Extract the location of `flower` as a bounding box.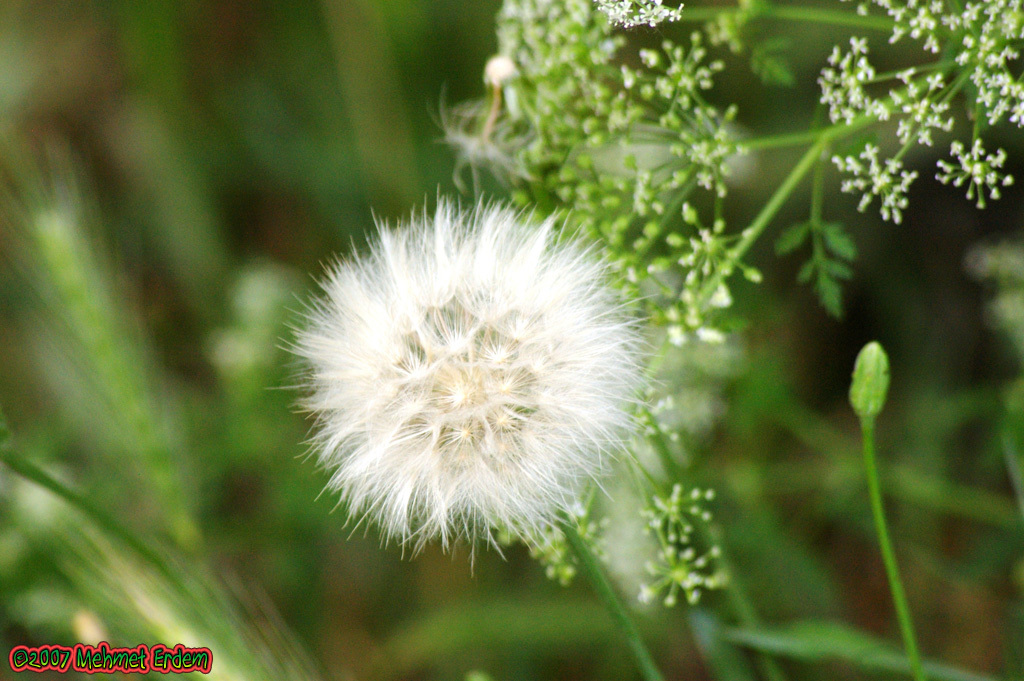
275:186:642:552.
